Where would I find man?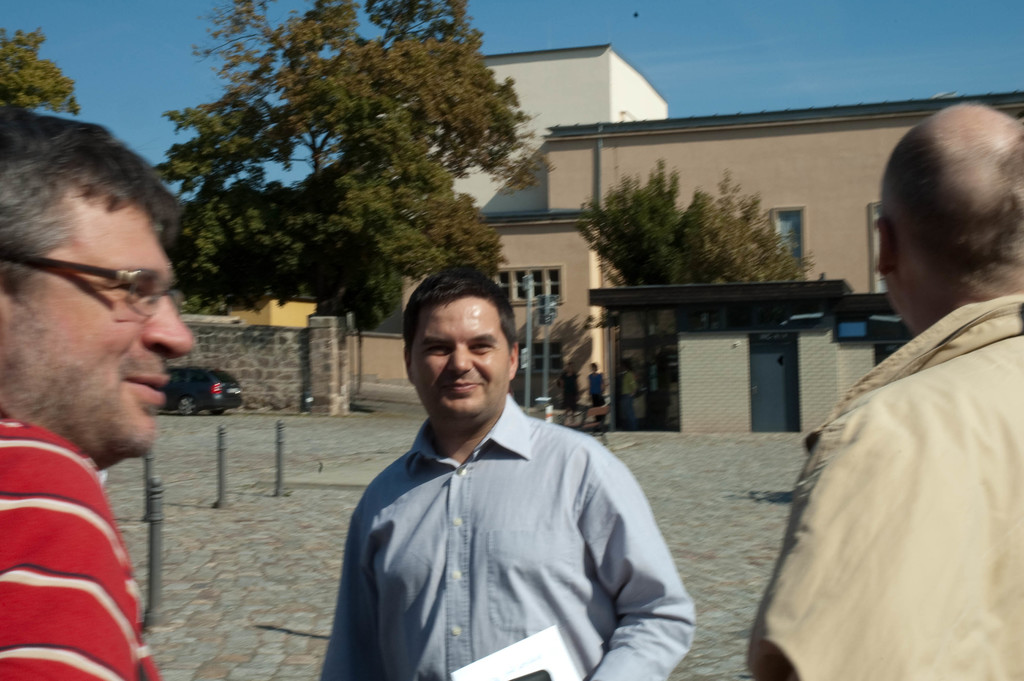
At (0,160,202,680).
